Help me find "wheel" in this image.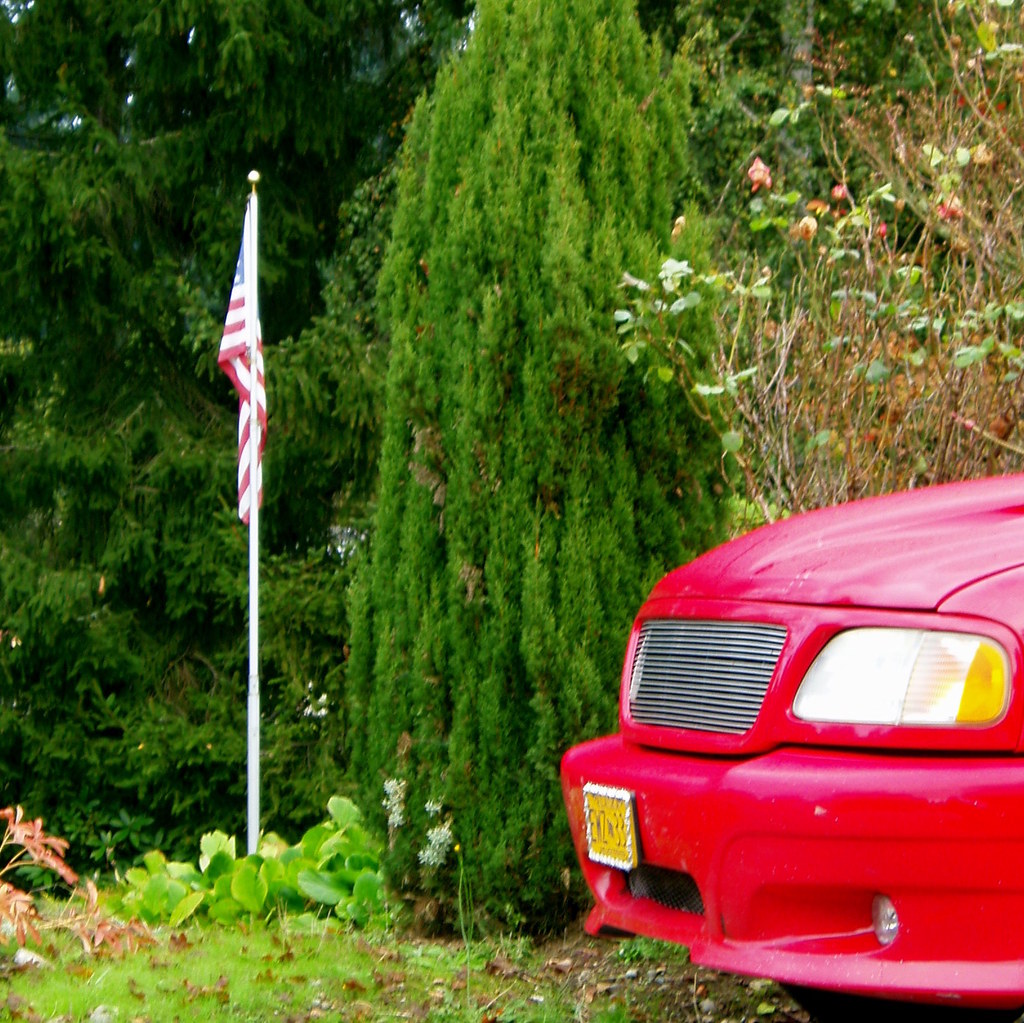
Found it: [775,982,934,1022].
